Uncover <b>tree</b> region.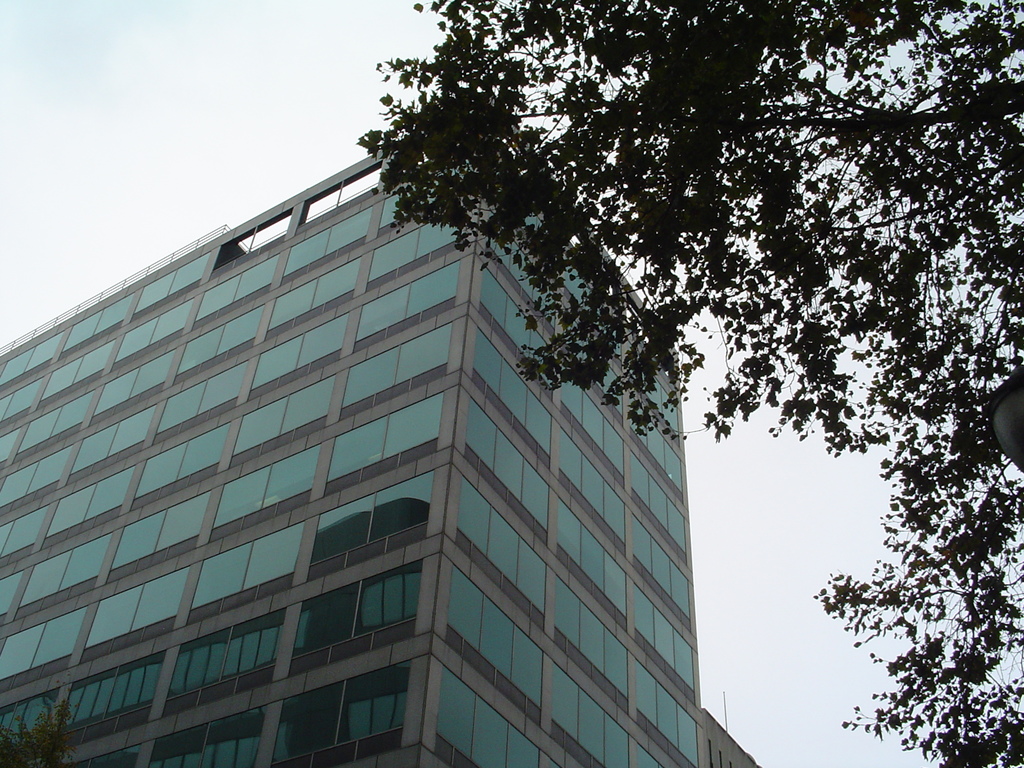
Uncovered: (left=355, top=0, right=1023, bottom=767).
